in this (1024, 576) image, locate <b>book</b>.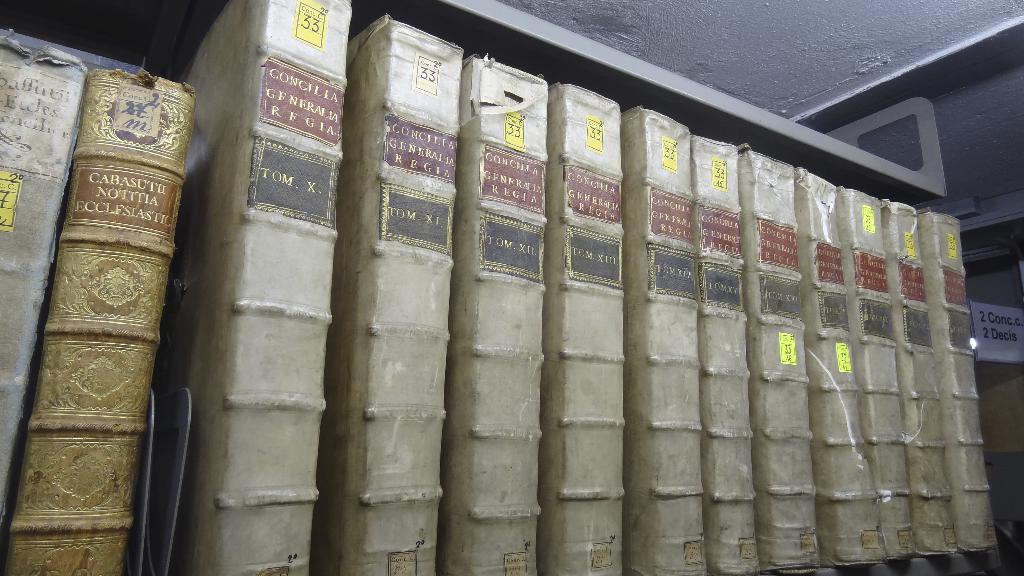
Bounding box: region(691, 133, 767, 575).
